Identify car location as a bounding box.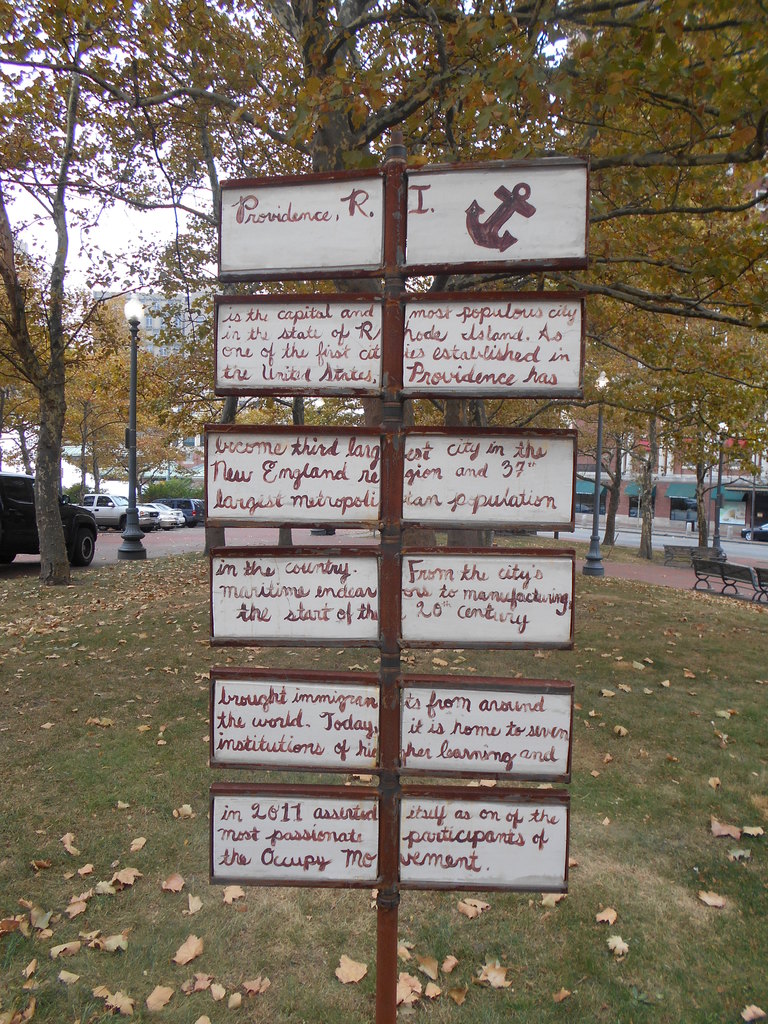
region(0, 476, 100, 573).
